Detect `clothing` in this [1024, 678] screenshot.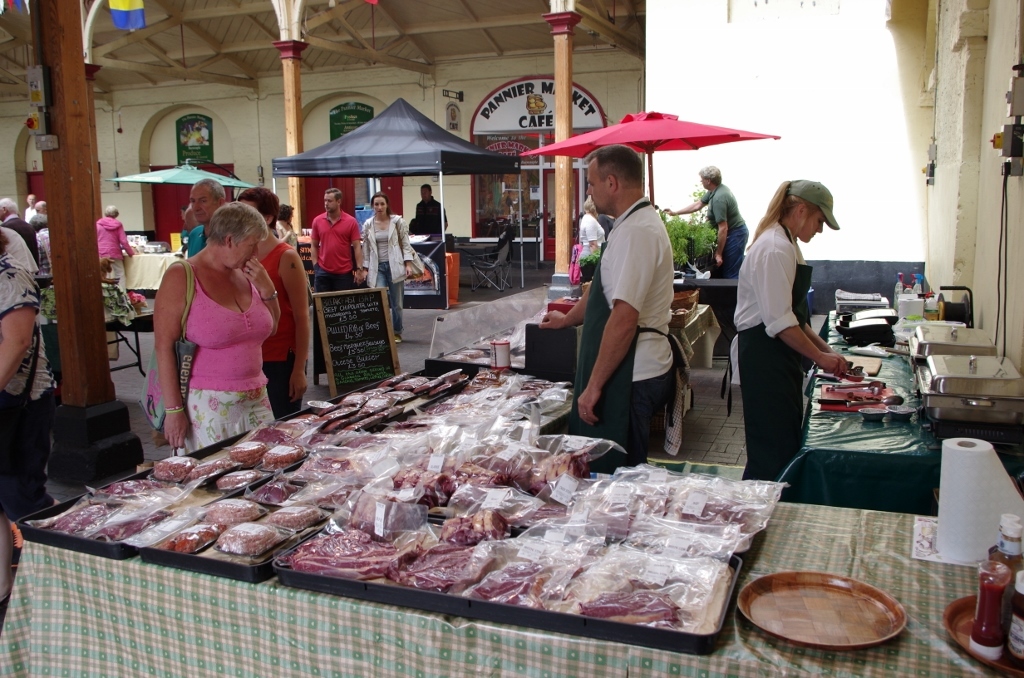
Detection: <box>701,179,749,276</box>.
